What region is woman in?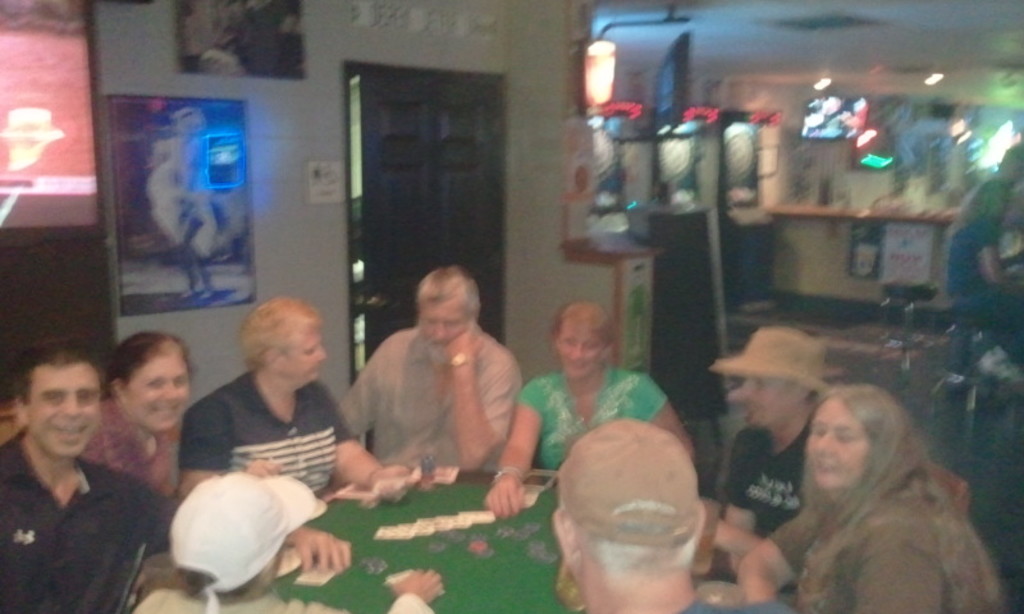
751 361 996 613.
